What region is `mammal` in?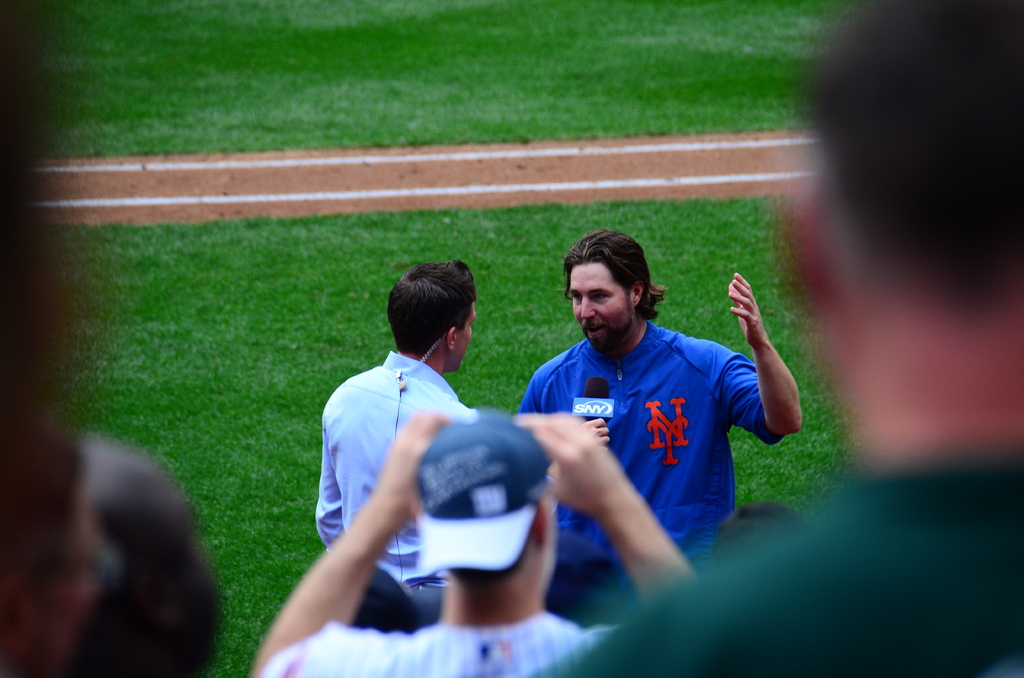
region(77, 431, 232, 677).
